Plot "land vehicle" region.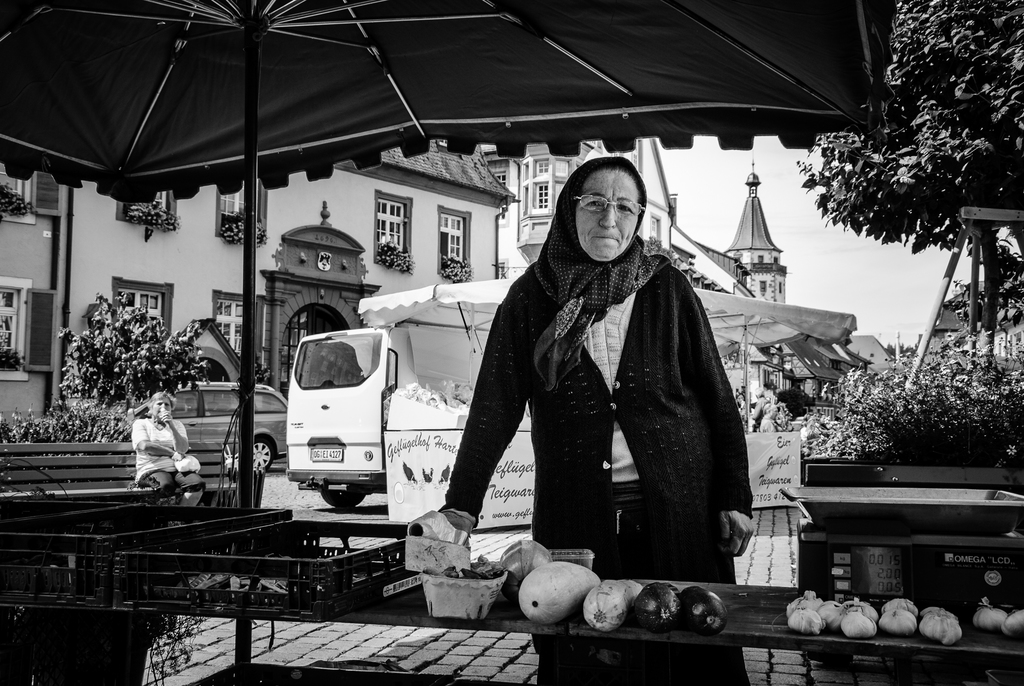
Plotted at bbox(255, 319, 412, 521).
